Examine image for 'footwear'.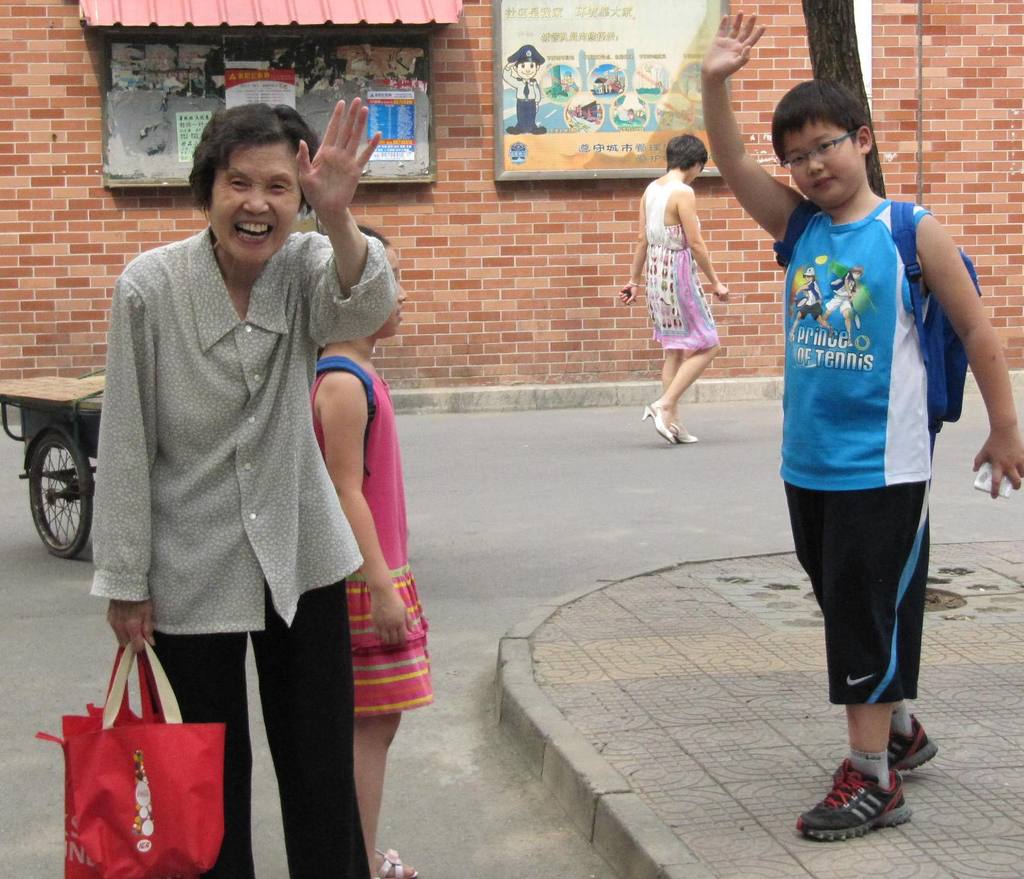
Examination result: 886 715 938 777.
